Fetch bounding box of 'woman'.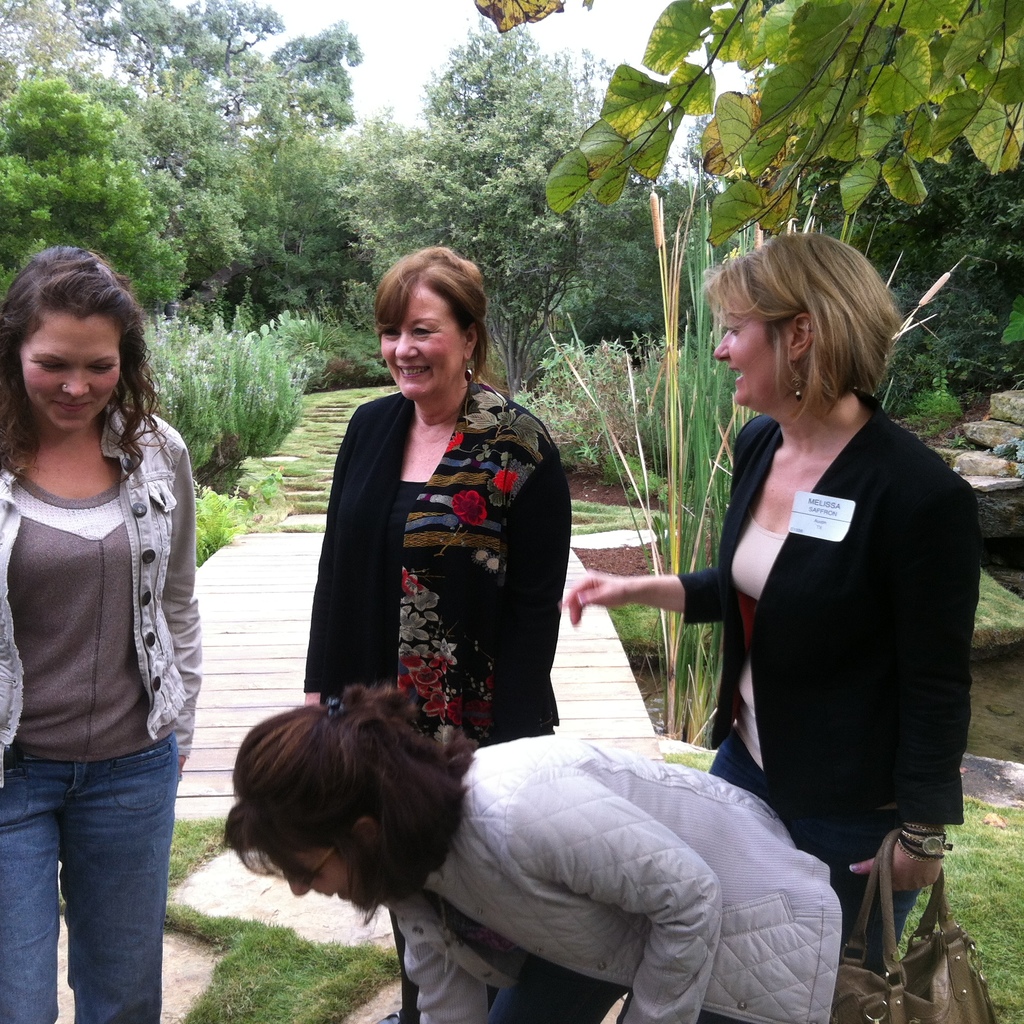
Bbox: {"left": 216, "top": 669, "right": 855, "bottom": 1023}.
